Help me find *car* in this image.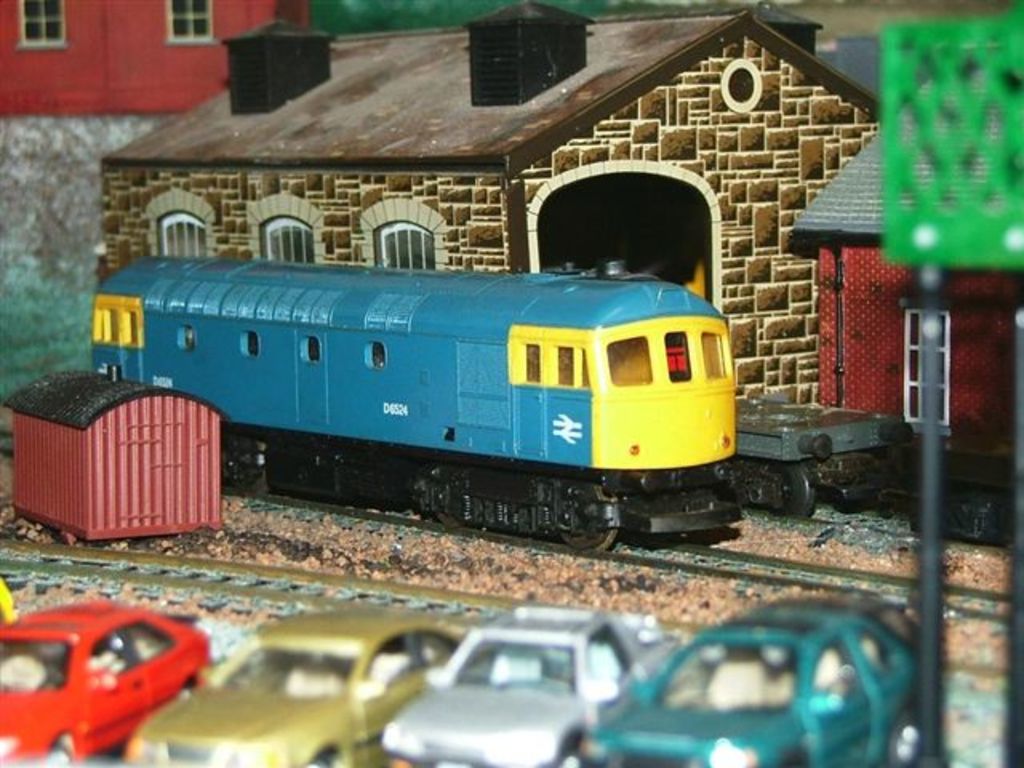
Found it: rect(379, 594, 682, 765).
